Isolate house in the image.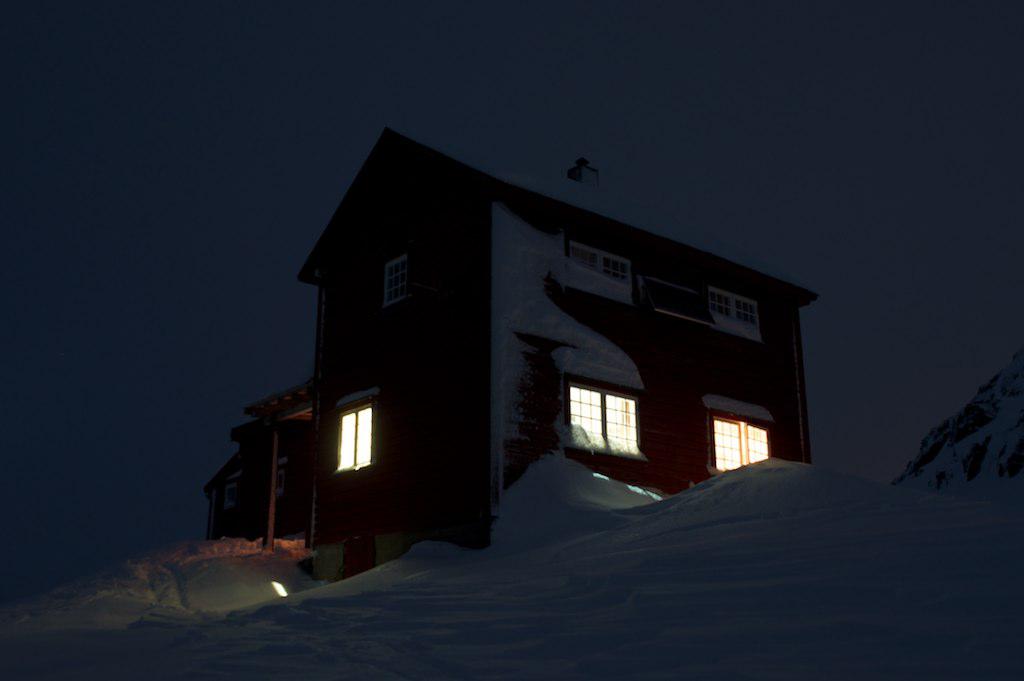
Isolated region: (left=293, top=121, right=822, bottom=576).
